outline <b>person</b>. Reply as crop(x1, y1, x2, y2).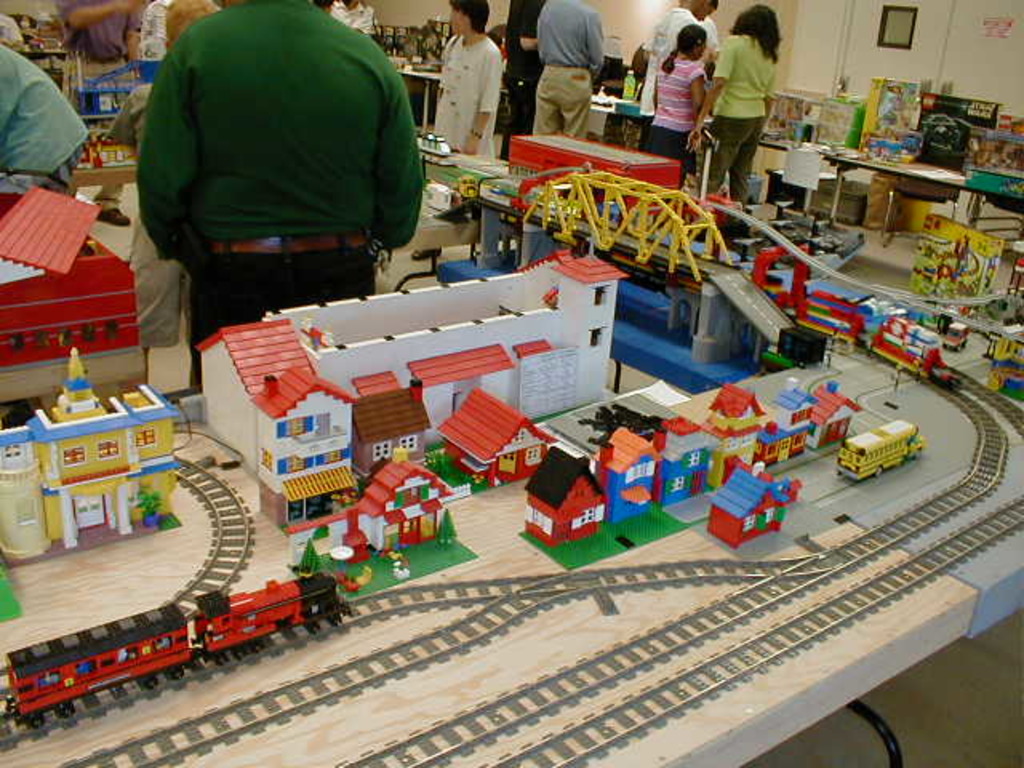
crop(107, 0, 221, 350).
